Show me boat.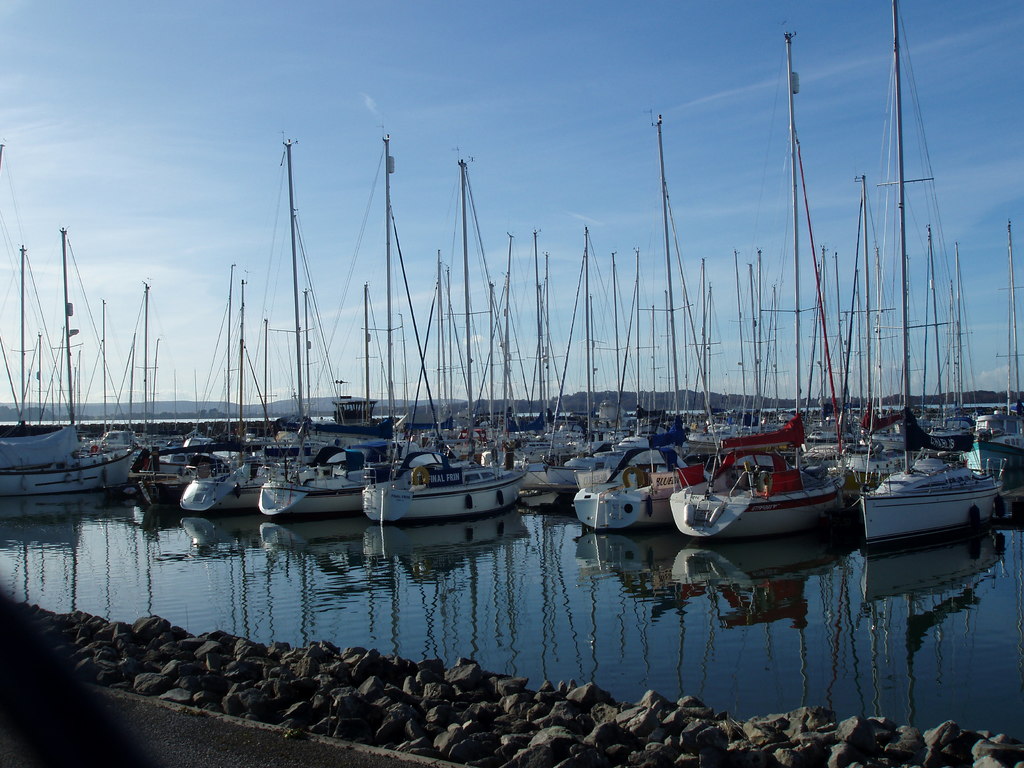
boat is here: <bbox>959, 221, 1023, 492</bbox>.
